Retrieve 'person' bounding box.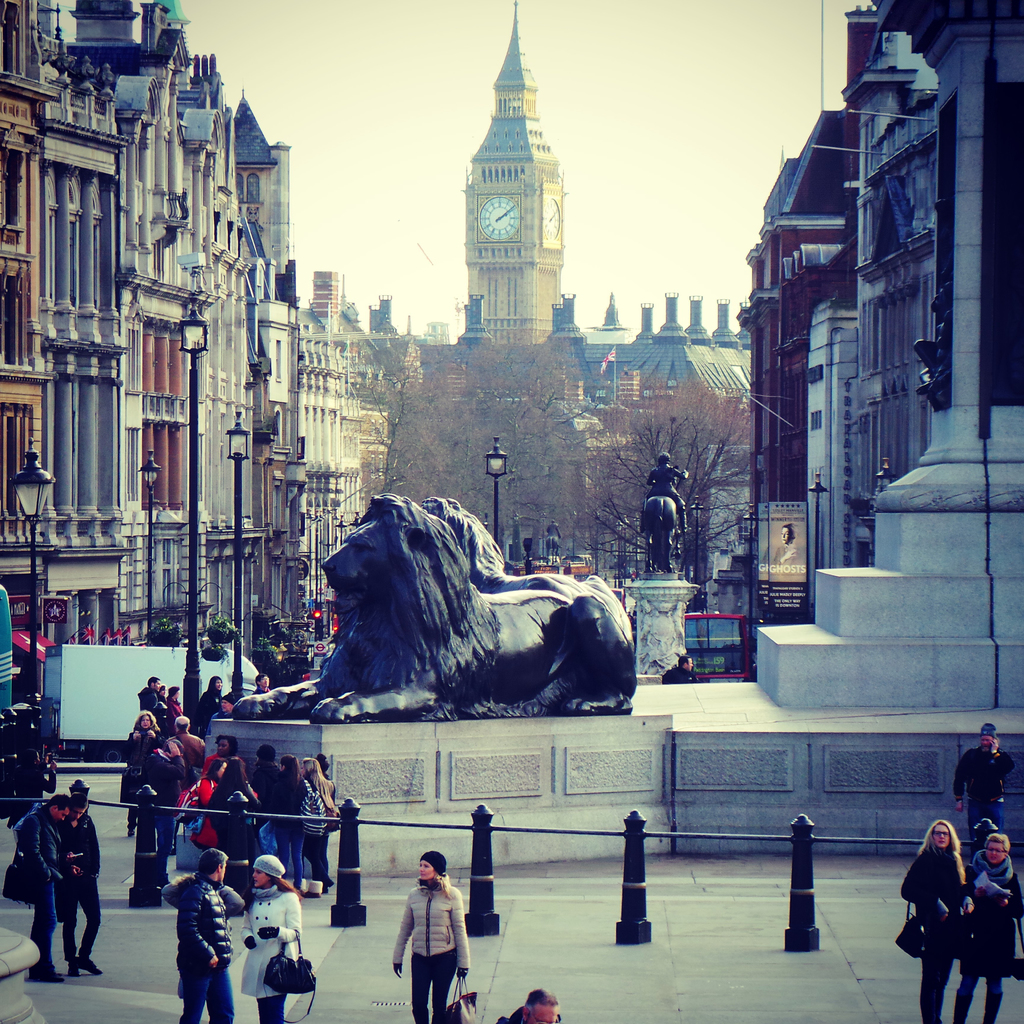
Bounding box: 900 820 974 1023.
